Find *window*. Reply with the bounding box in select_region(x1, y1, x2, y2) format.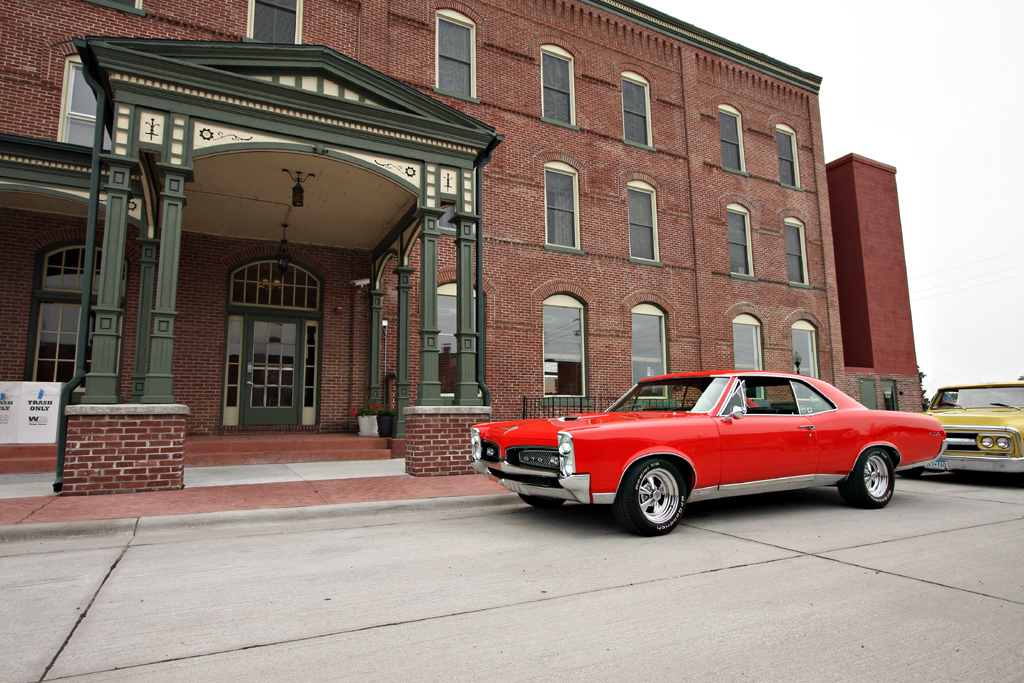
select_region(785, 216, 812, 288).
